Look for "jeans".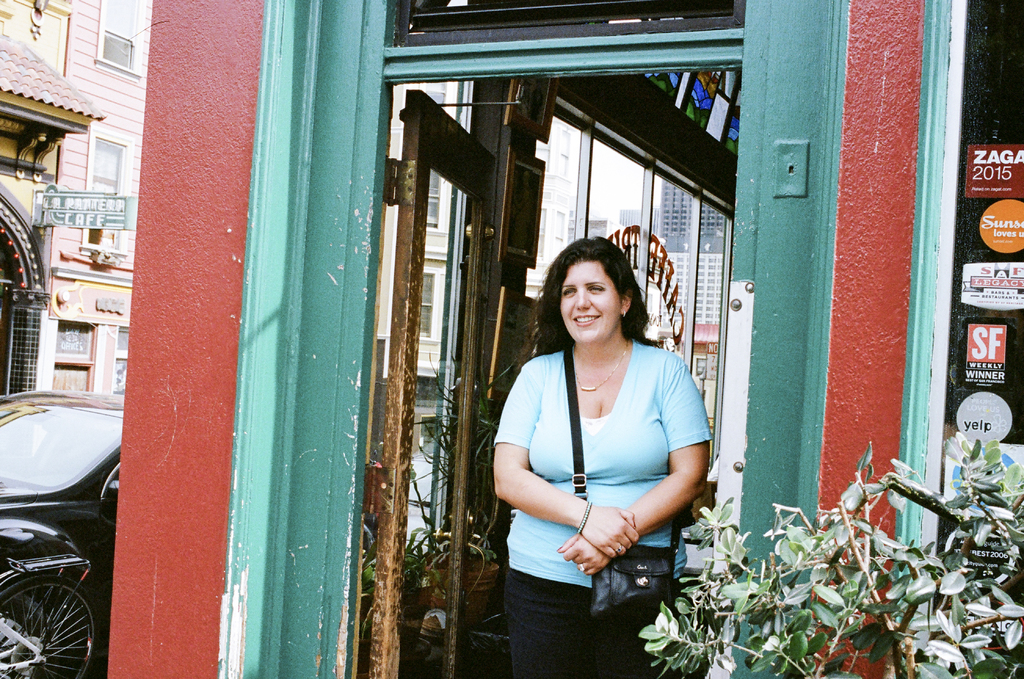
Found: BBox(508, 568, 730, 678).
